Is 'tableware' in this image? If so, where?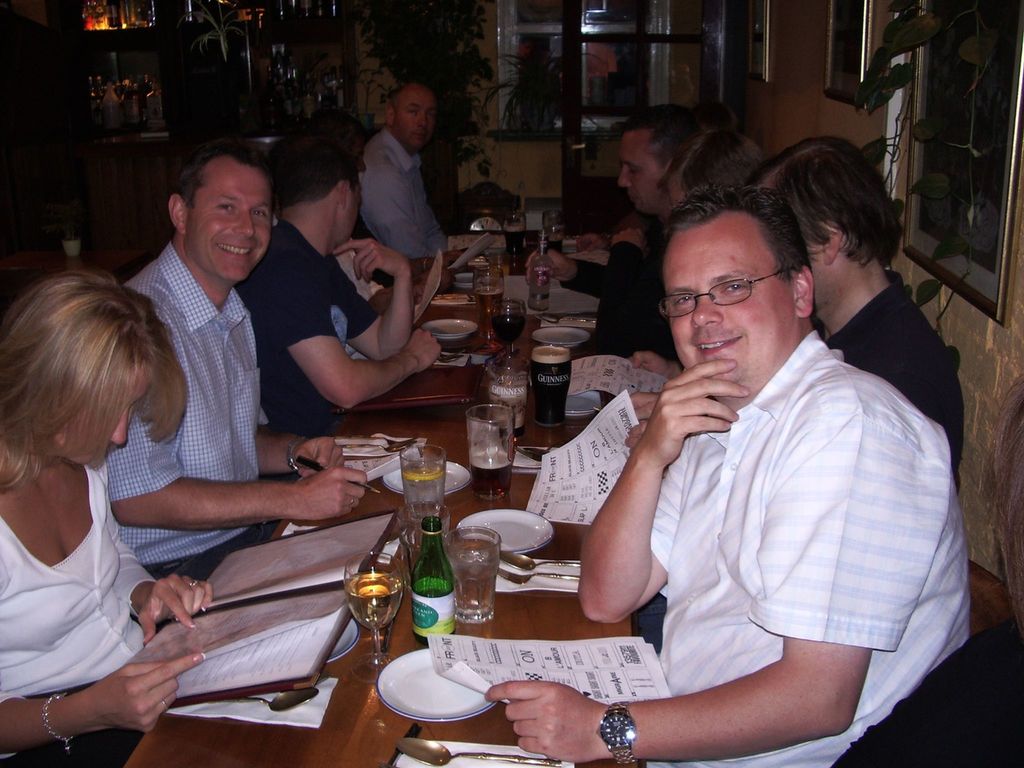
Yes, at 530, 323, 591, 348.
